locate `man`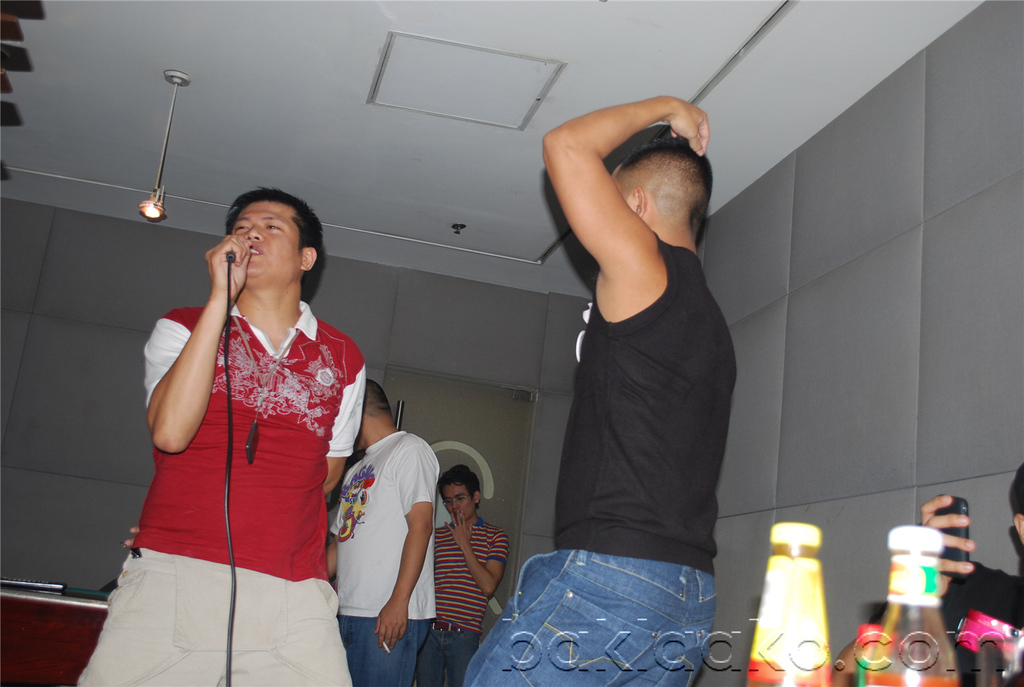
321 390 437 686
